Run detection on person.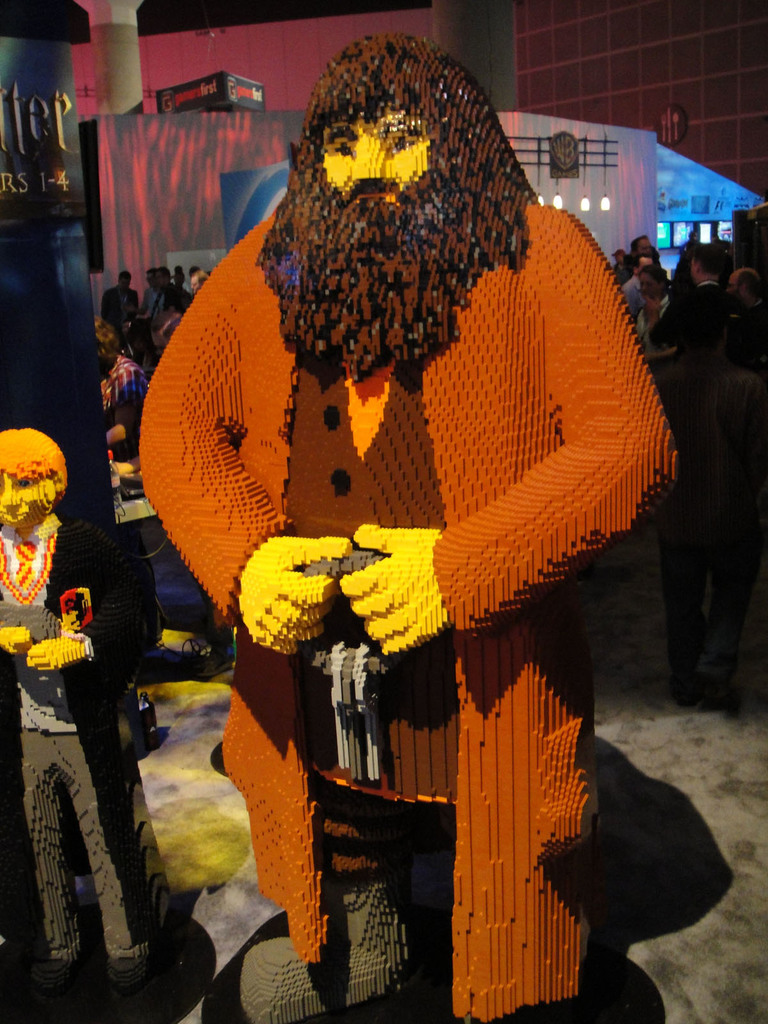
Result: 0,424,173,995.
